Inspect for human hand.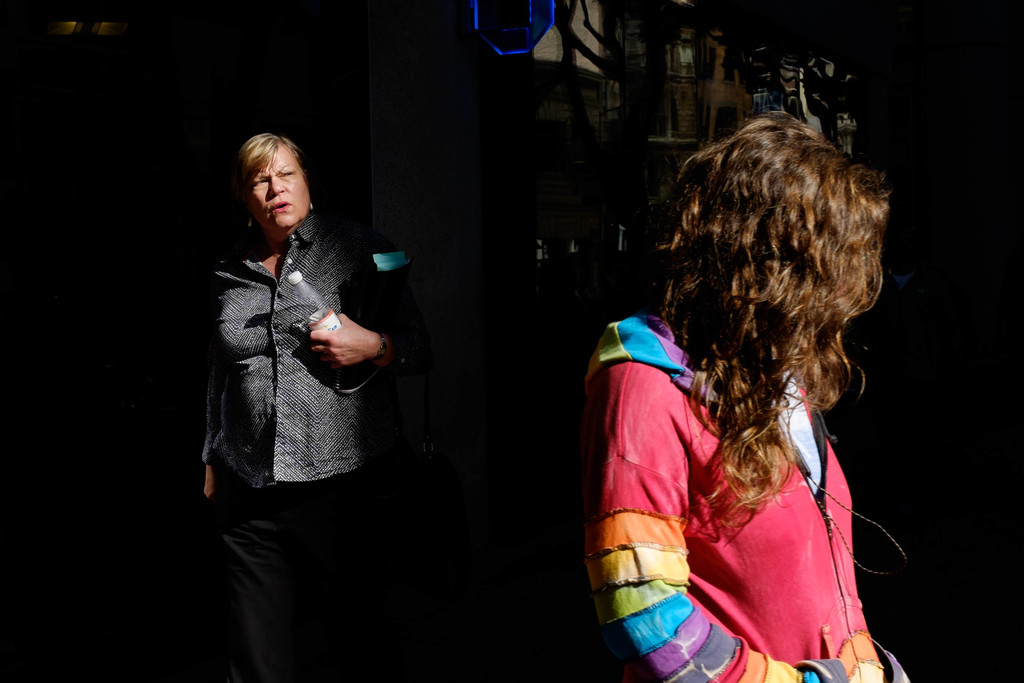
Inspection: {"x1": 203, "y1": 466, "x2": 227, "y2": 498}.
